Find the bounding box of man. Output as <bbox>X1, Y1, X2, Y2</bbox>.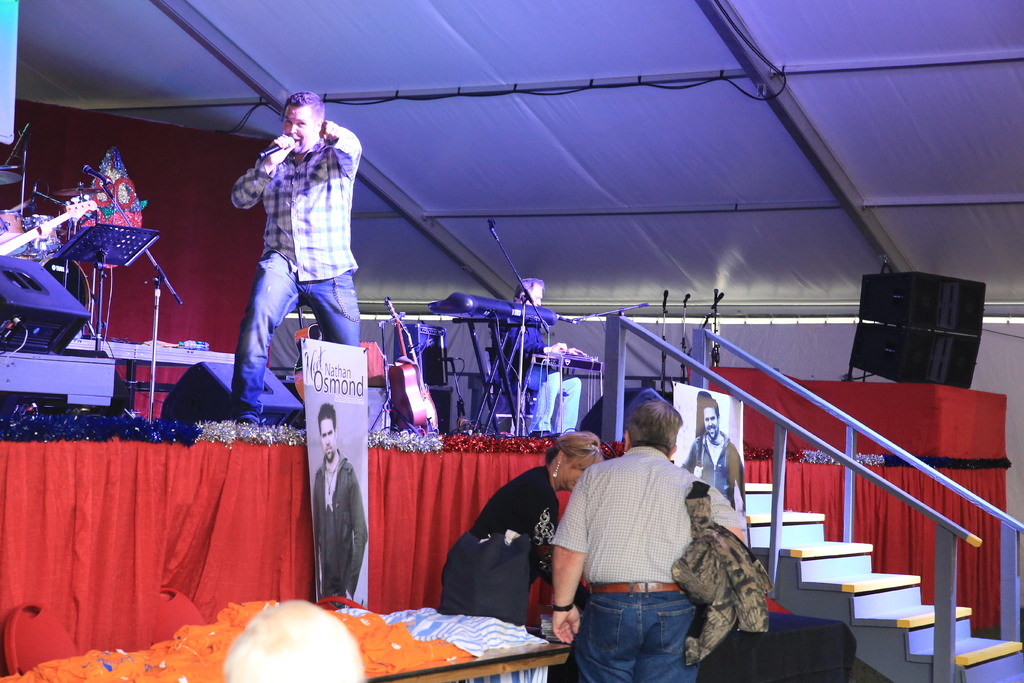
<bbox>312, 402, 367, 610</bbox>.
